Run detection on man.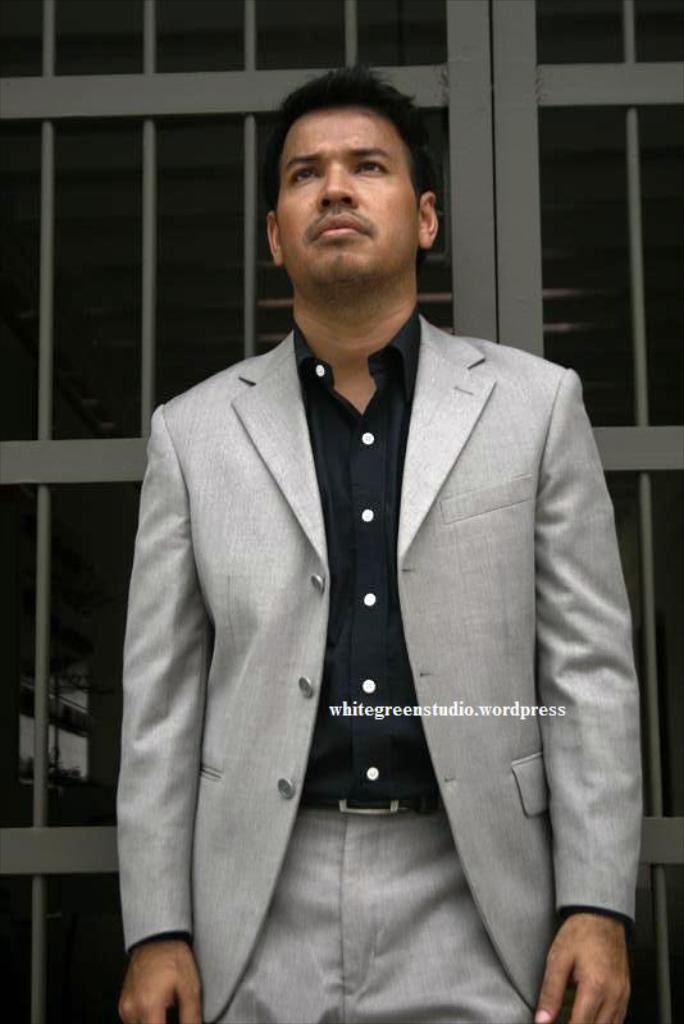
Result: x1=104 y1=76 x2=639 y2=1009.
